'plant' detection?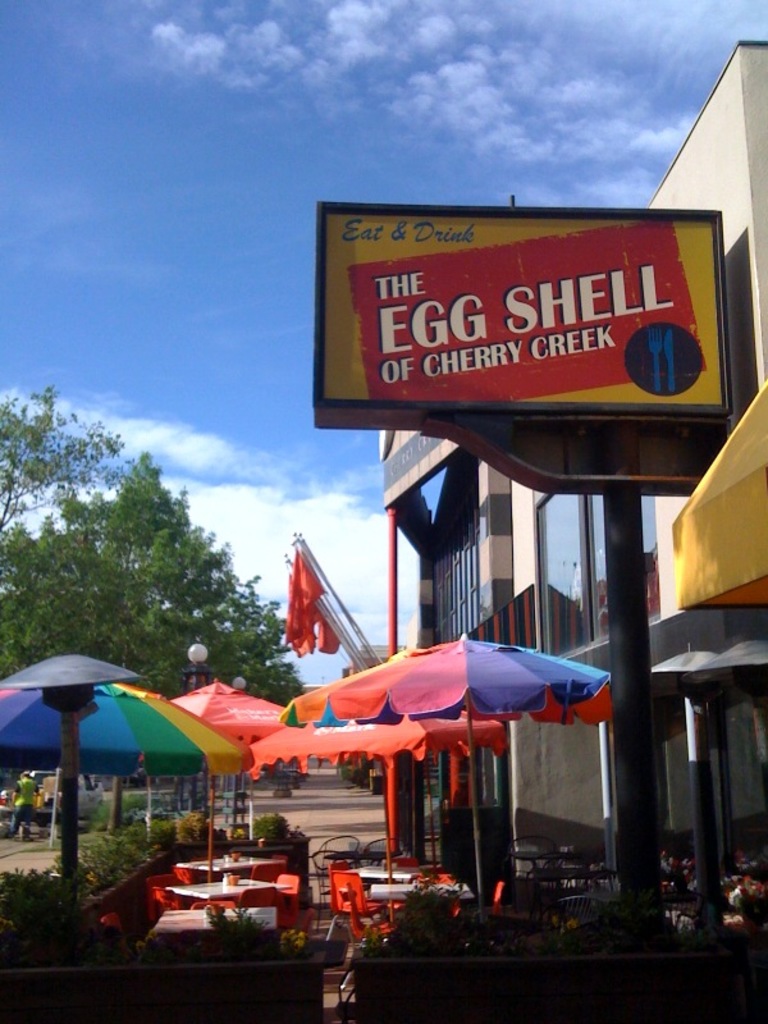
{"x1": 0, "y1": 865, "x2": 67, "y2": 945}
